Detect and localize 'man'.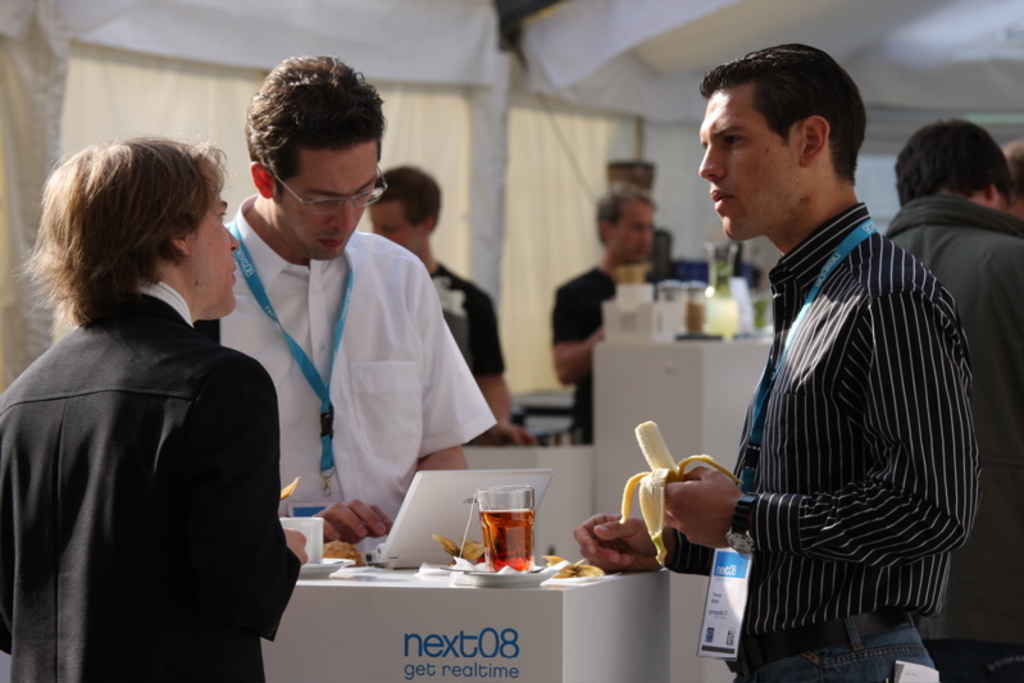
Localized at x1=550 y1=179 x2=655 y2=436.
